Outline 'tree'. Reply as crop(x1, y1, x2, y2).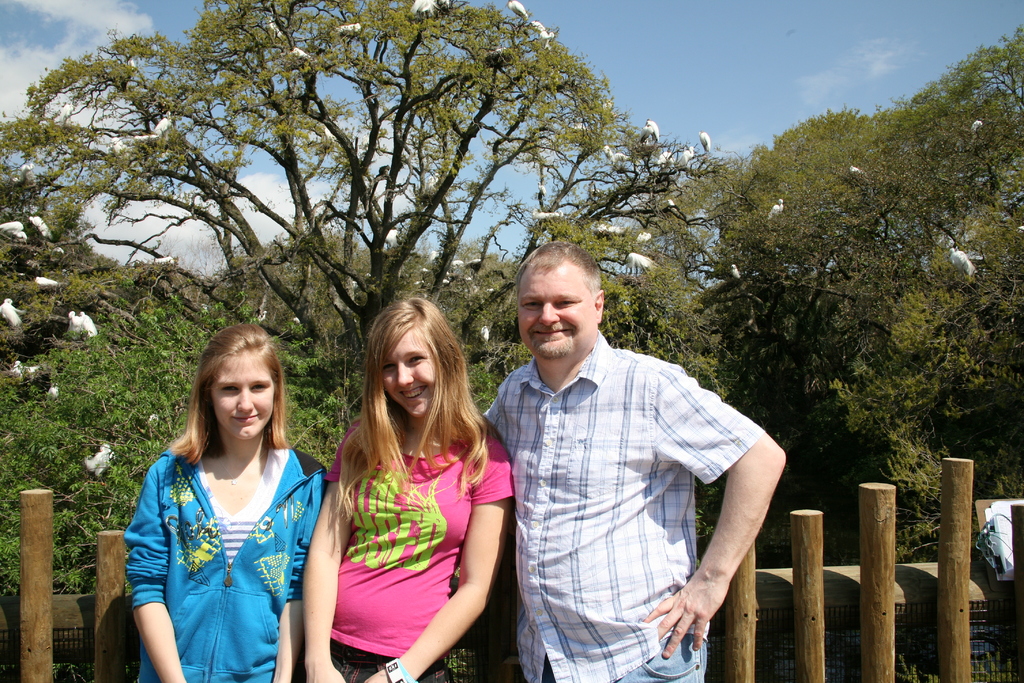
crop(4, 0, 686, 348).
